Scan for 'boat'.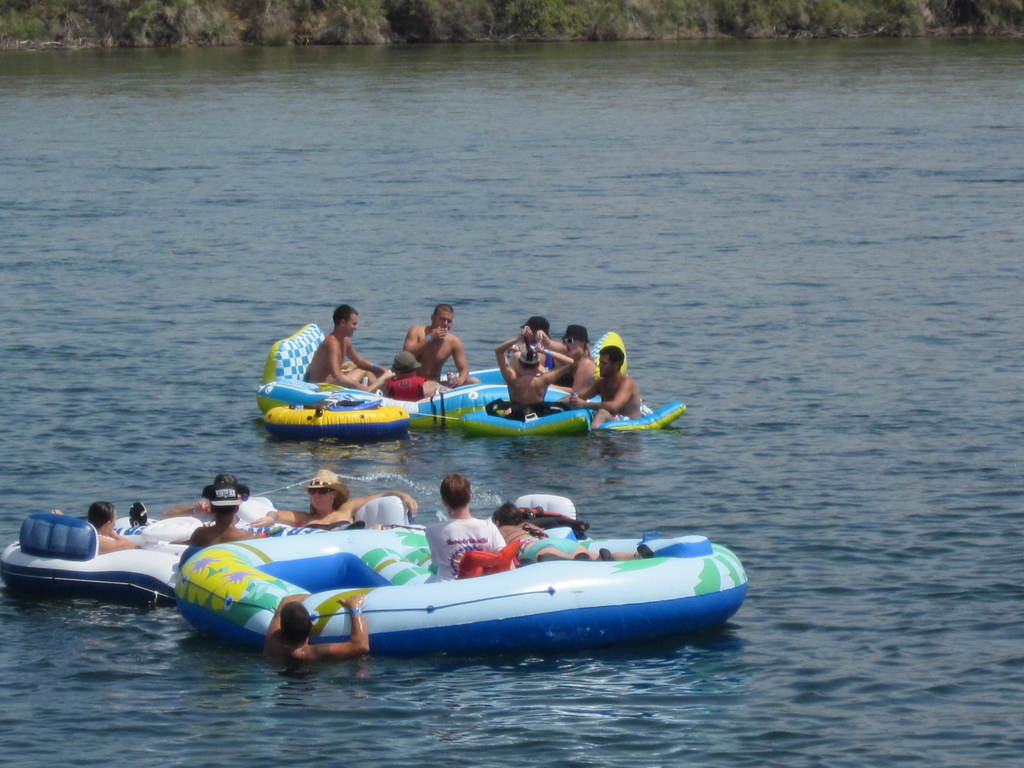
Scan result: 174 490 748 651.
